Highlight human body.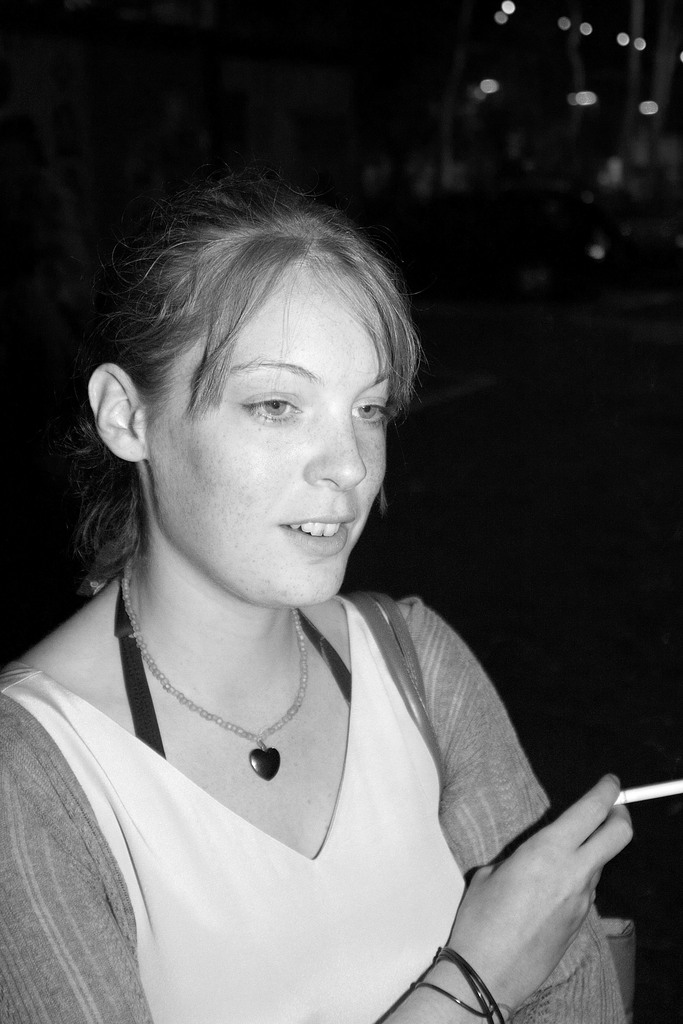
Highlighted region: (33, 229, 648, 1007).
